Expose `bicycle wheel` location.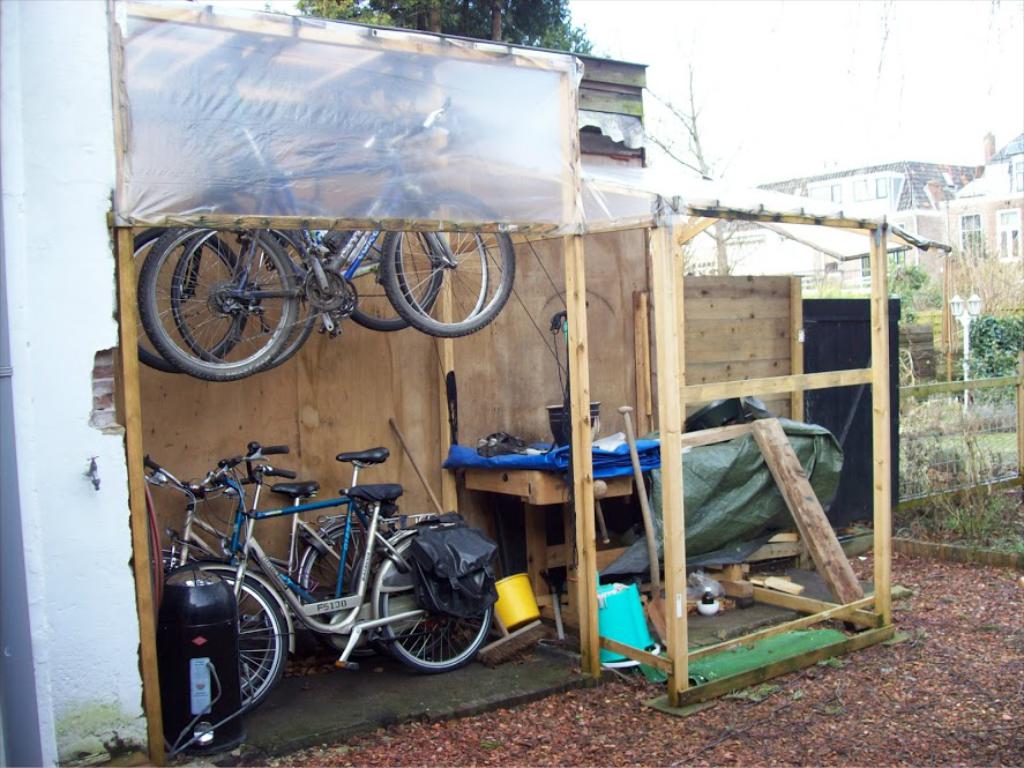
Exposed at 343 222 442 333.
